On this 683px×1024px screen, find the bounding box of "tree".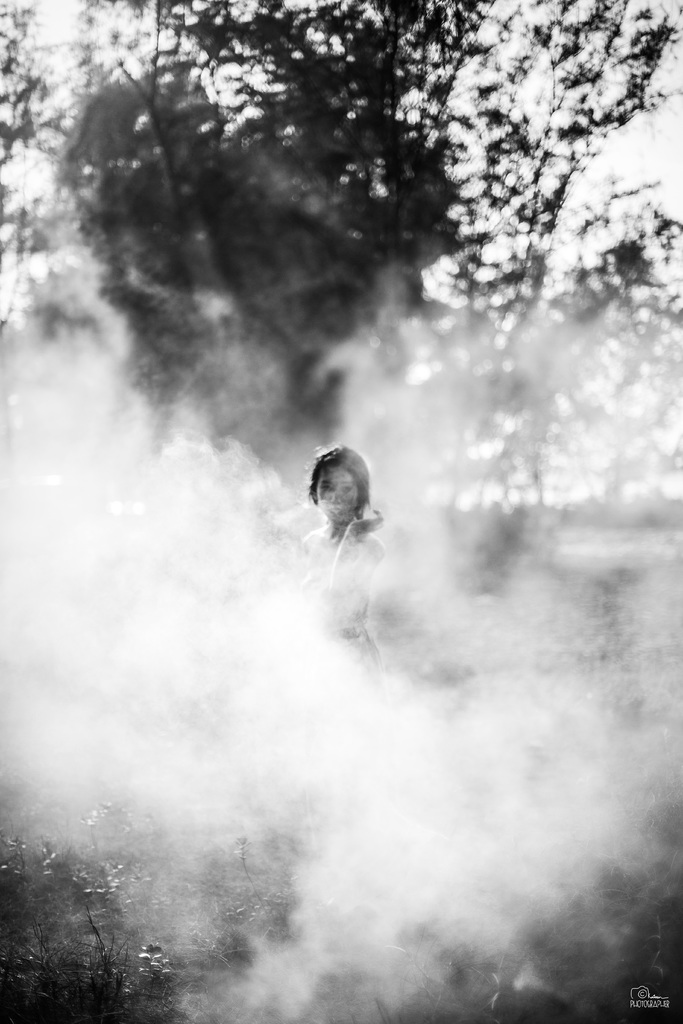
Bounding box: bbox(58, 0, 682, 474).
